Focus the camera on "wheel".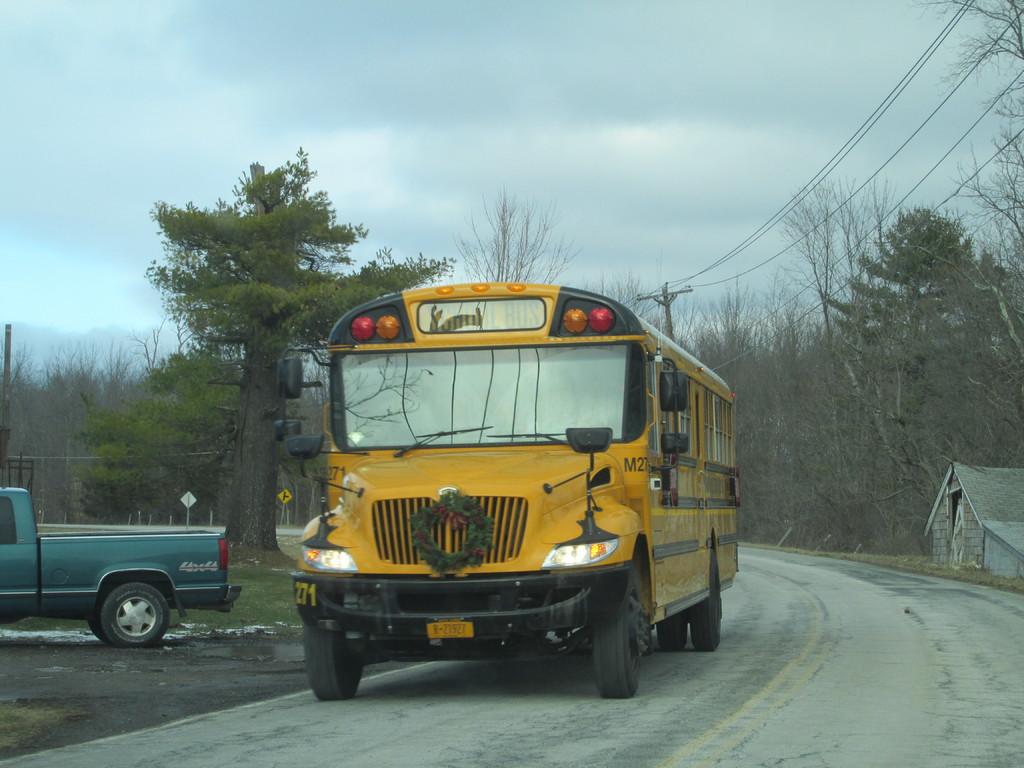
Focus region: [691, 562, 718, 650].
